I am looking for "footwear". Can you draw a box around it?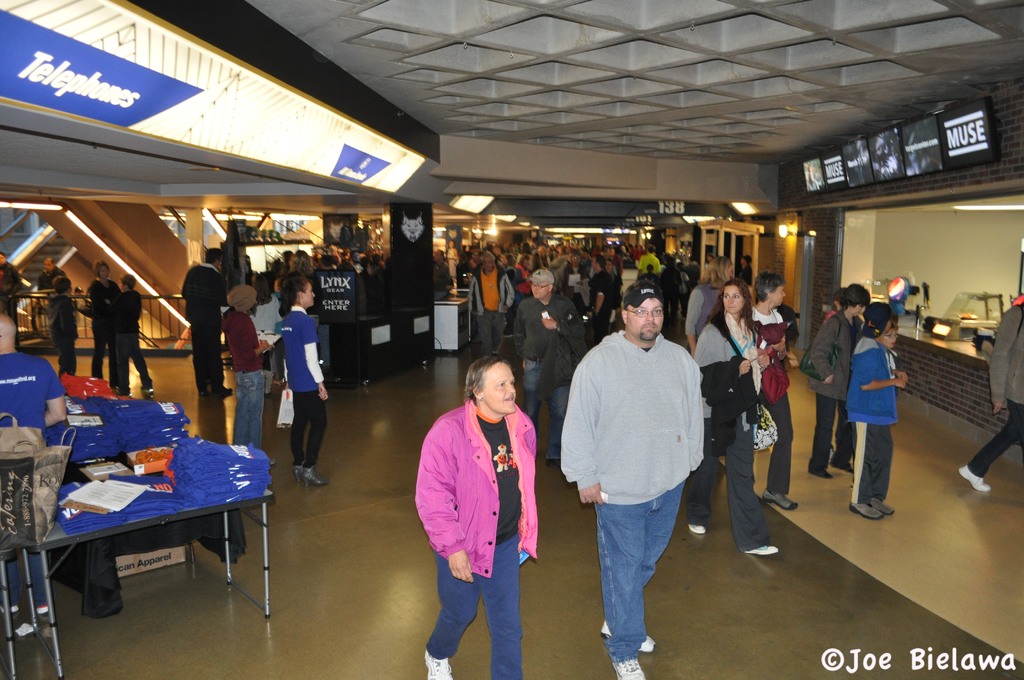
Sure, the bounding box is l=543, t=457, r=557, b=469.
